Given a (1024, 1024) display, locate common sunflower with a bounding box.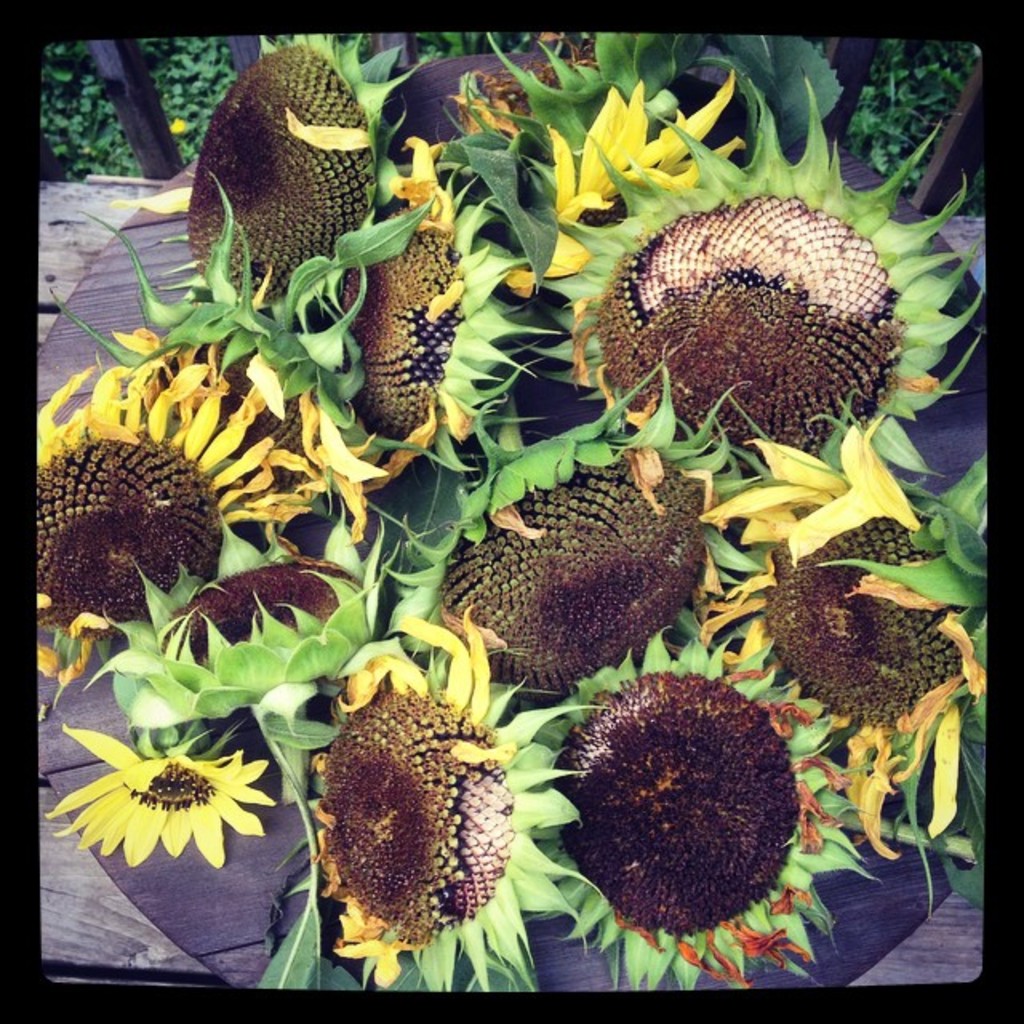
Located: 62:718:274:885.
